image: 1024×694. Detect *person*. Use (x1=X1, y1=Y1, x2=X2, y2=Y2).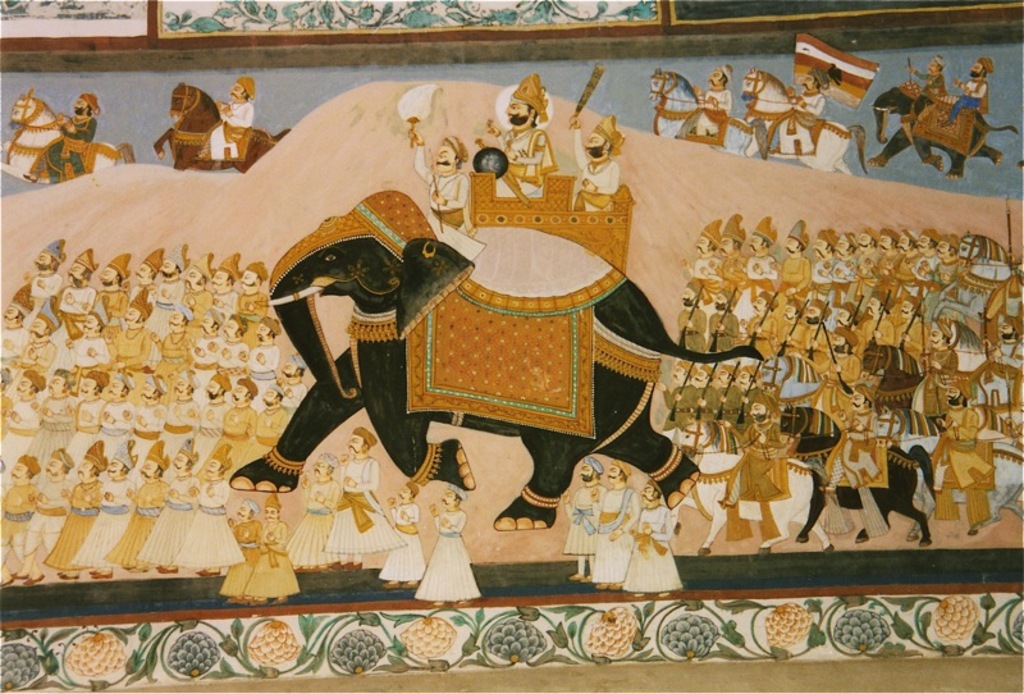
(x1=905, y1=55, x2=946, y2=118).
